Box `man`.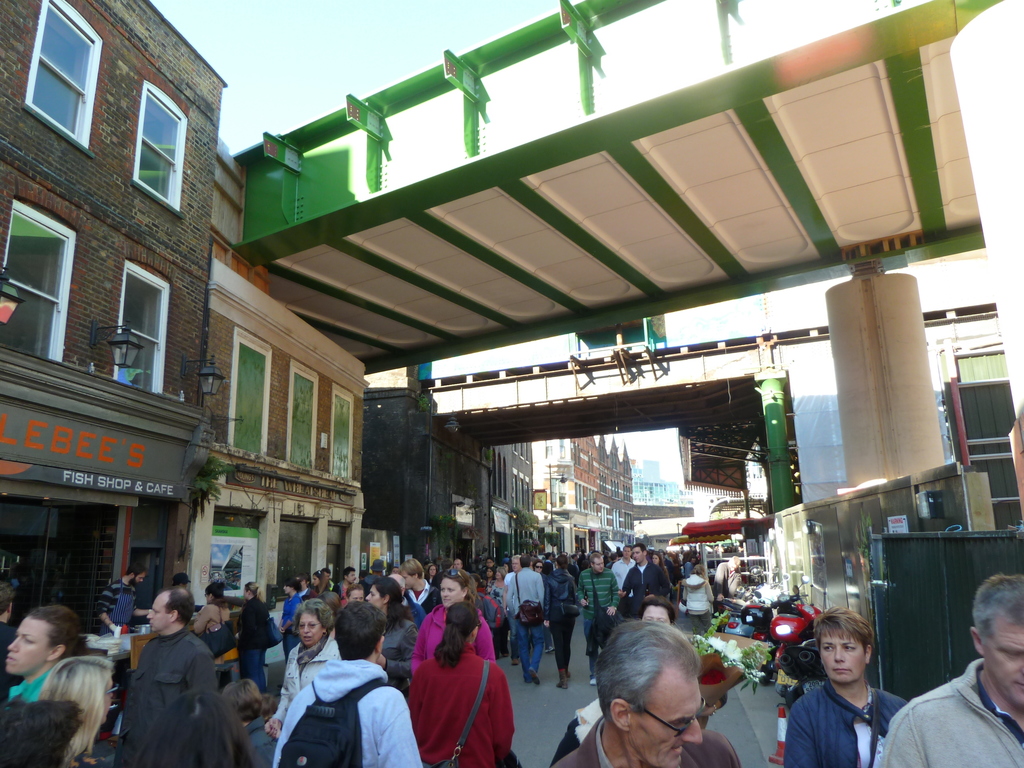
(113, 586, 218, 767).
